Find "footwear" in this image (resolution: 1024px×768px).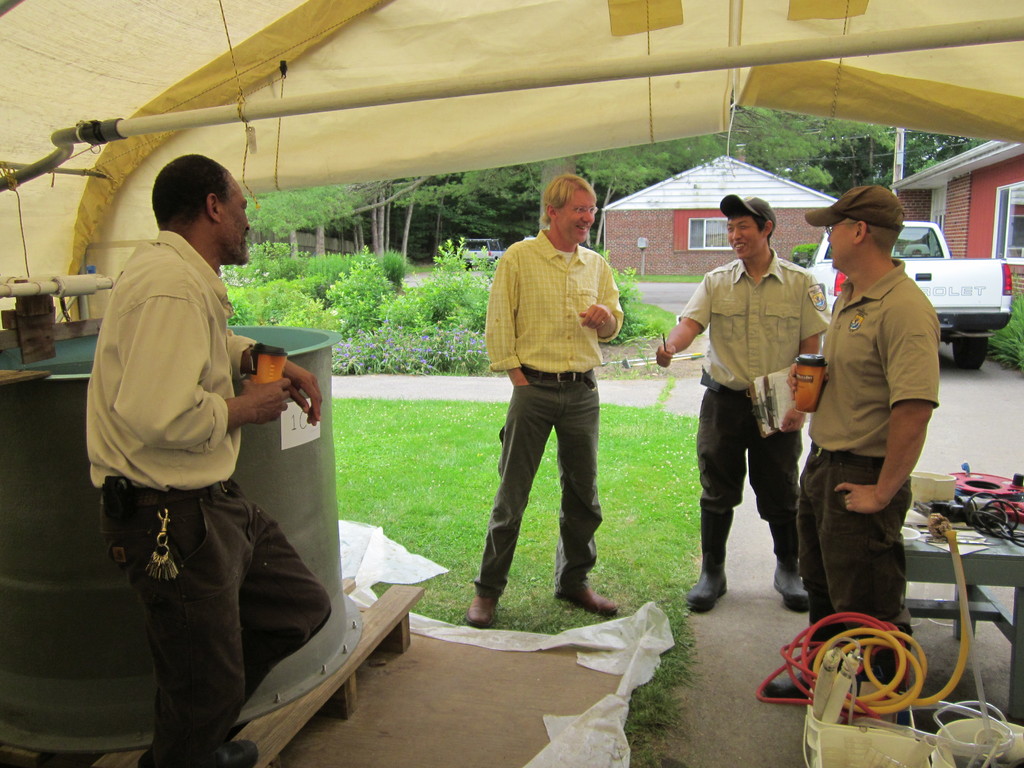
pyautogui.locateOnScreen(553, 587, 620, 621).
